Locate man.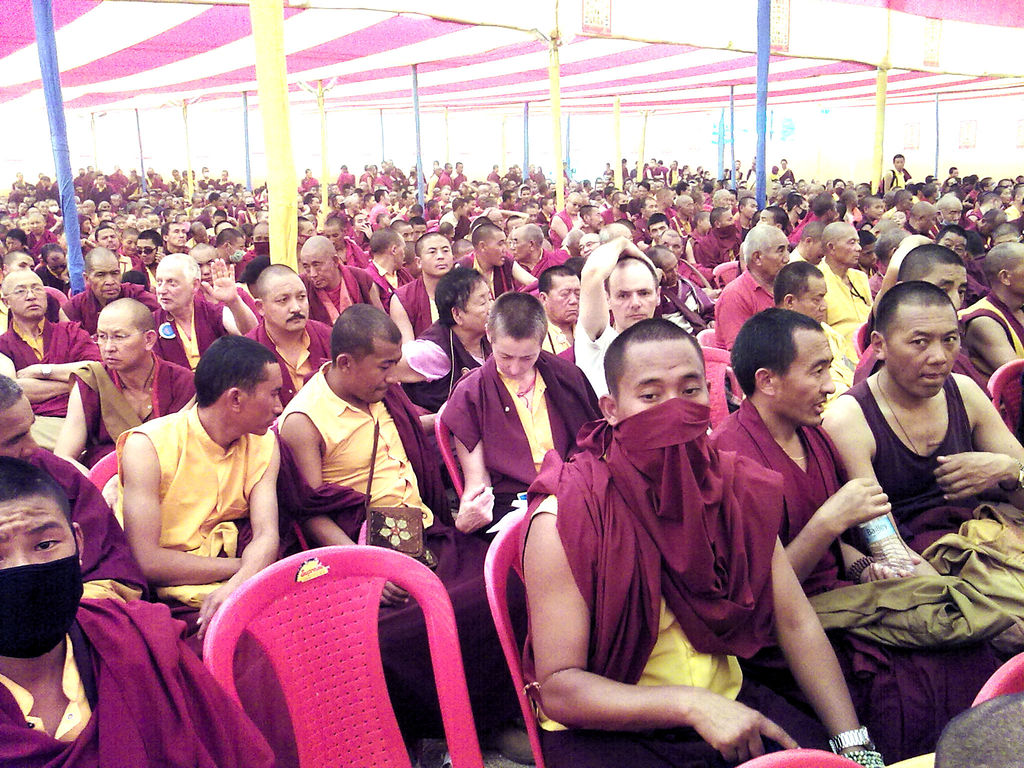
Bounding box: 458,225,541,300.
